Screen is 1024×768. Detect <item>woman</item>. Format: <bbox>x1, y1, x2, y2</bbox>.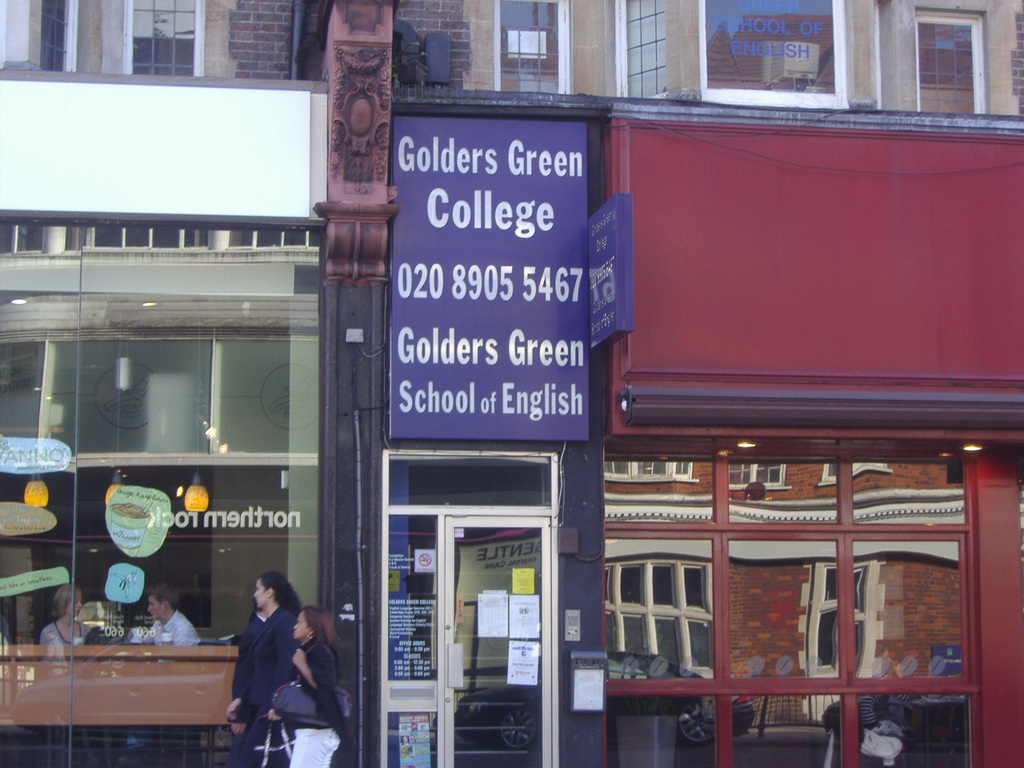
<bbox>36, 584, 91, 662</bbox>.
